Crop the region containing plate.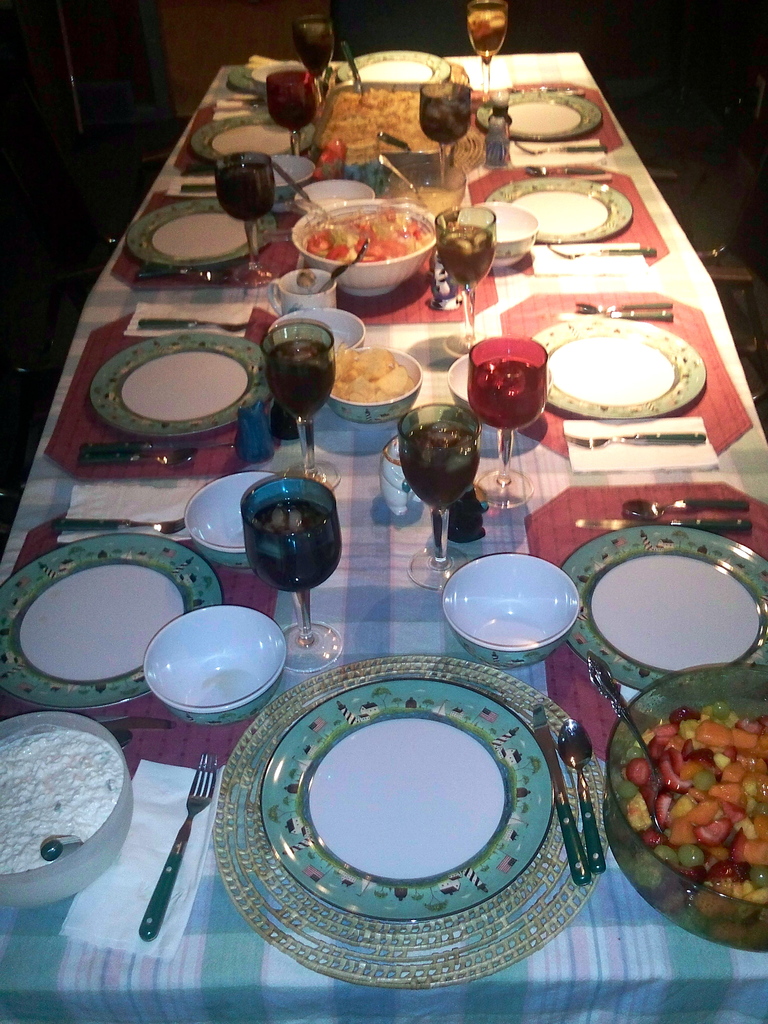
Crop region: Rect(259, 671, 558, 918).
